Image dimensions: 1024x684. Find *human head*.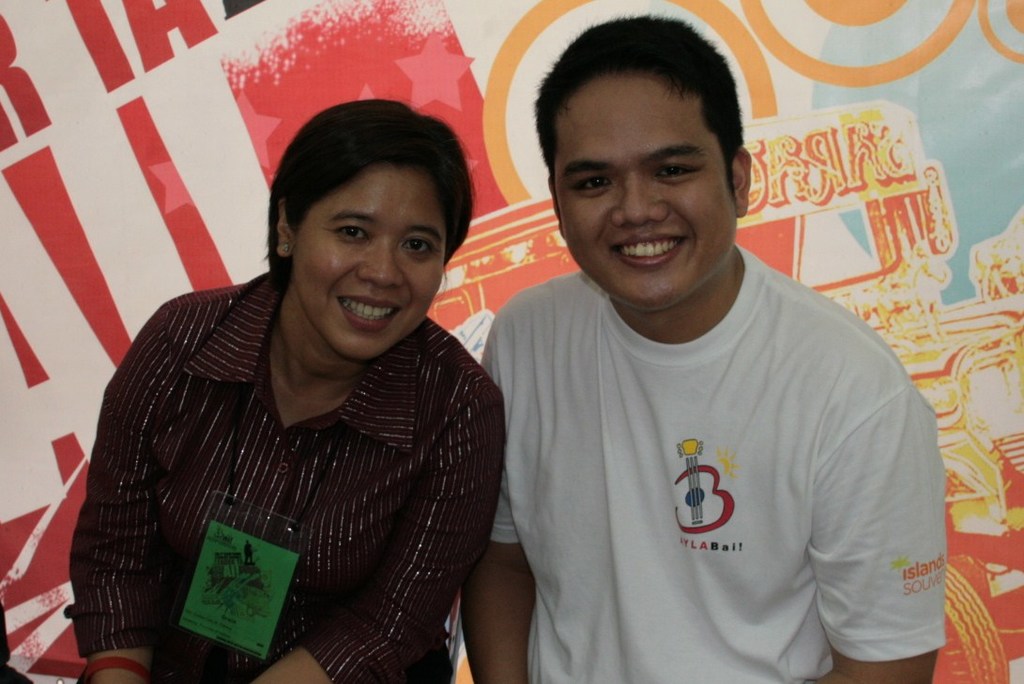
box=[271, 113, 451, 316].
